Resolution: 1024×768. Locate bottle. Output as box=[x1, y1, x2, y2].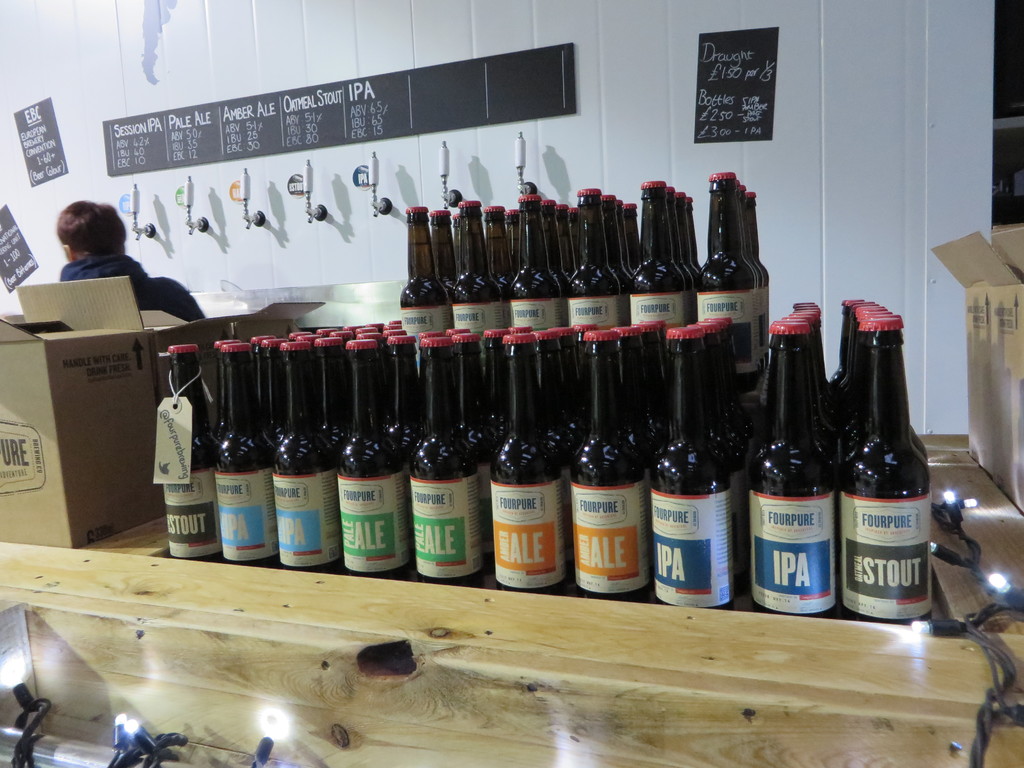
box=[568, 191, 626, 328].
